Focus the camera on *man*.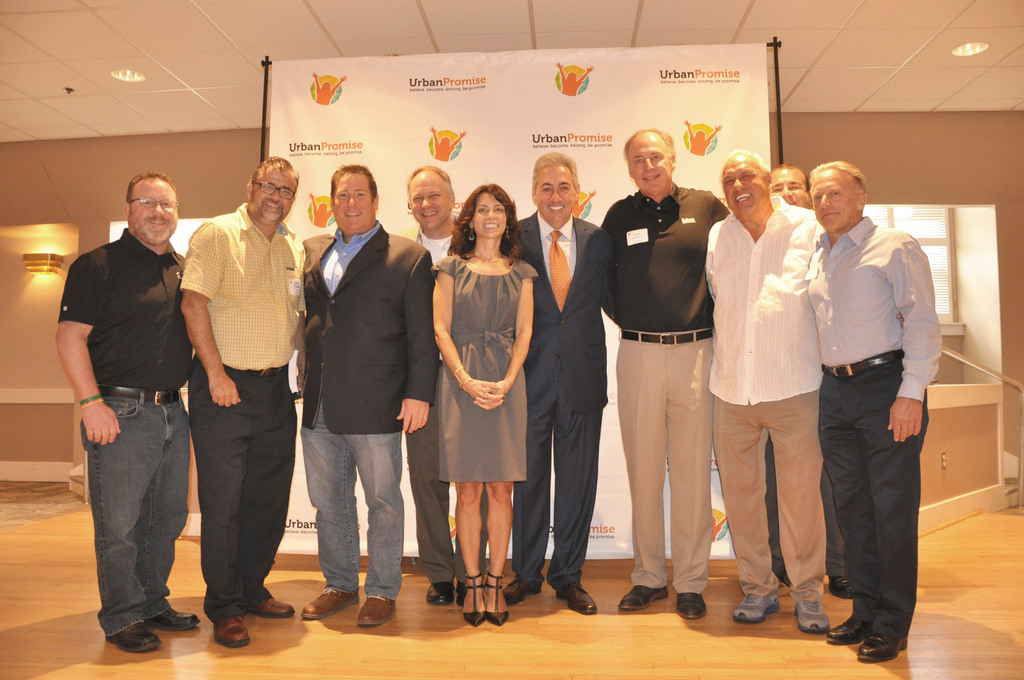
Focus region: bbox=[174, 158, 305, 654].
